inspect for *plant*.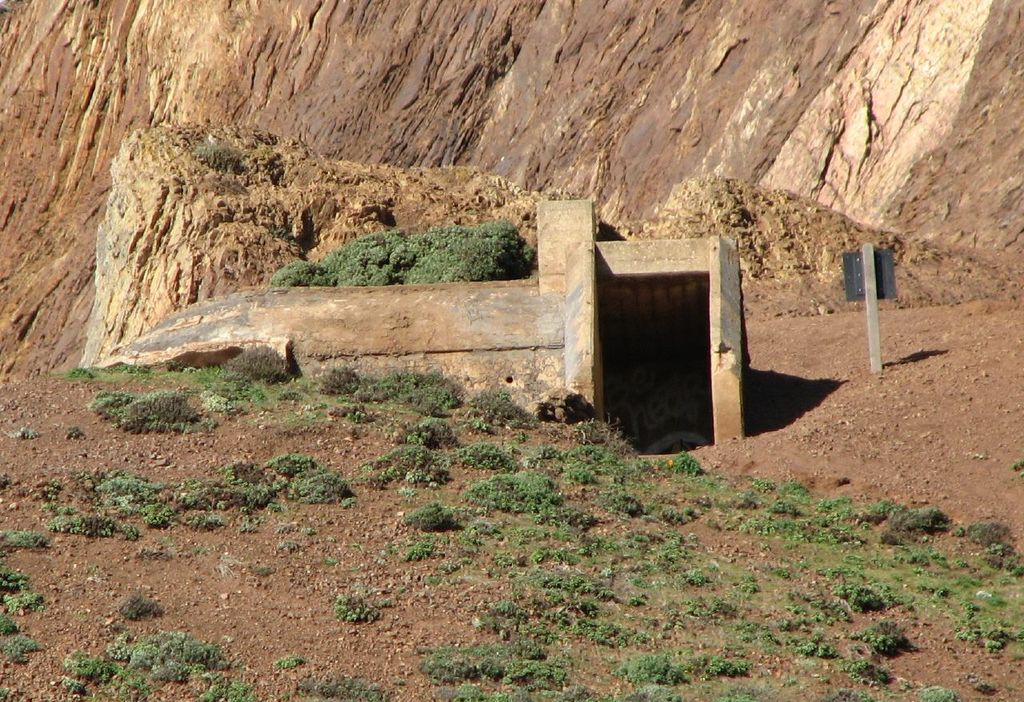
Inspection: locate(0, 562, 42, 615).
